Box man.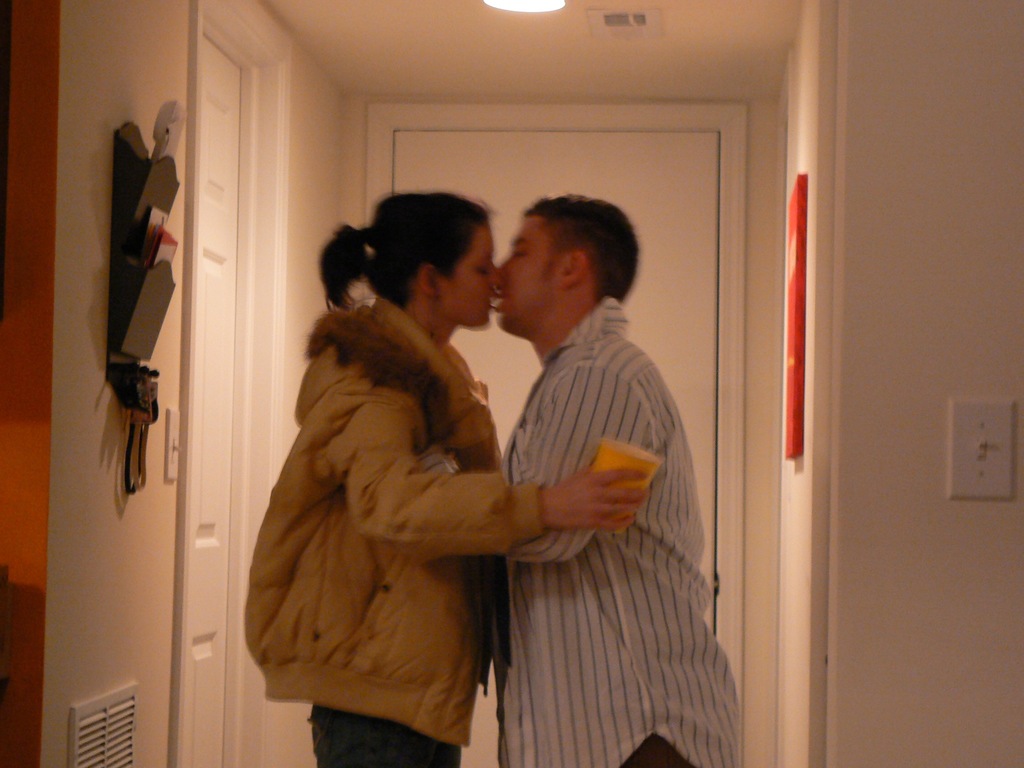
bbox=(489, 189, 746, 767).
